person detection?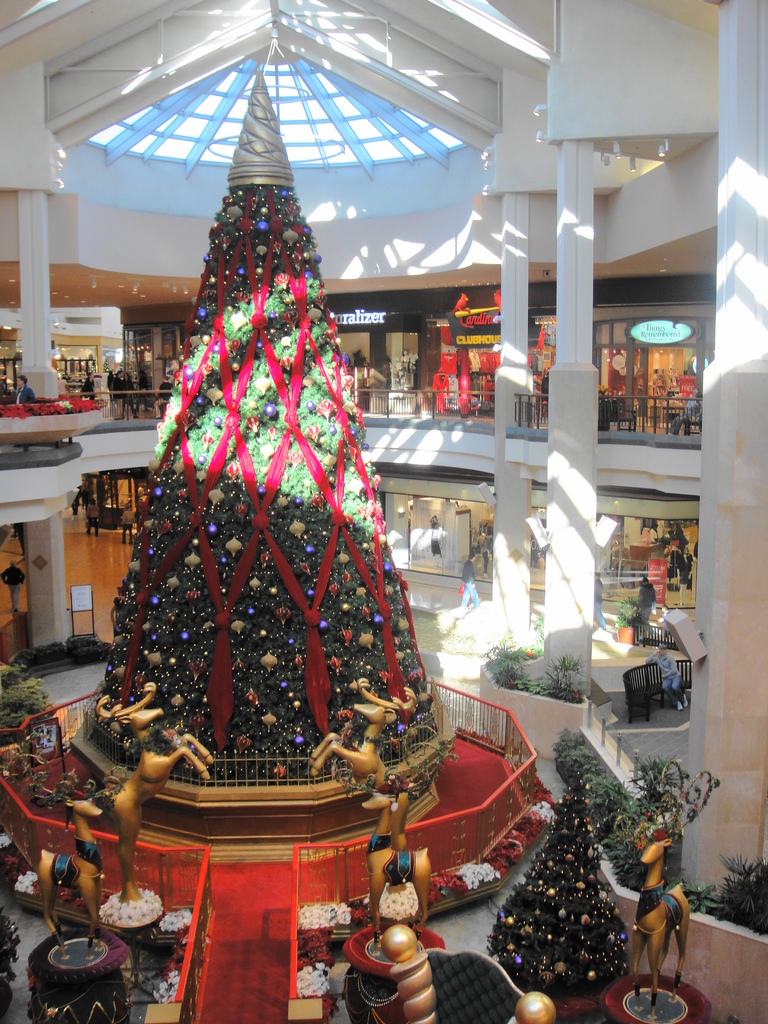
x1=428 y1=515 x2=448 y2=557
